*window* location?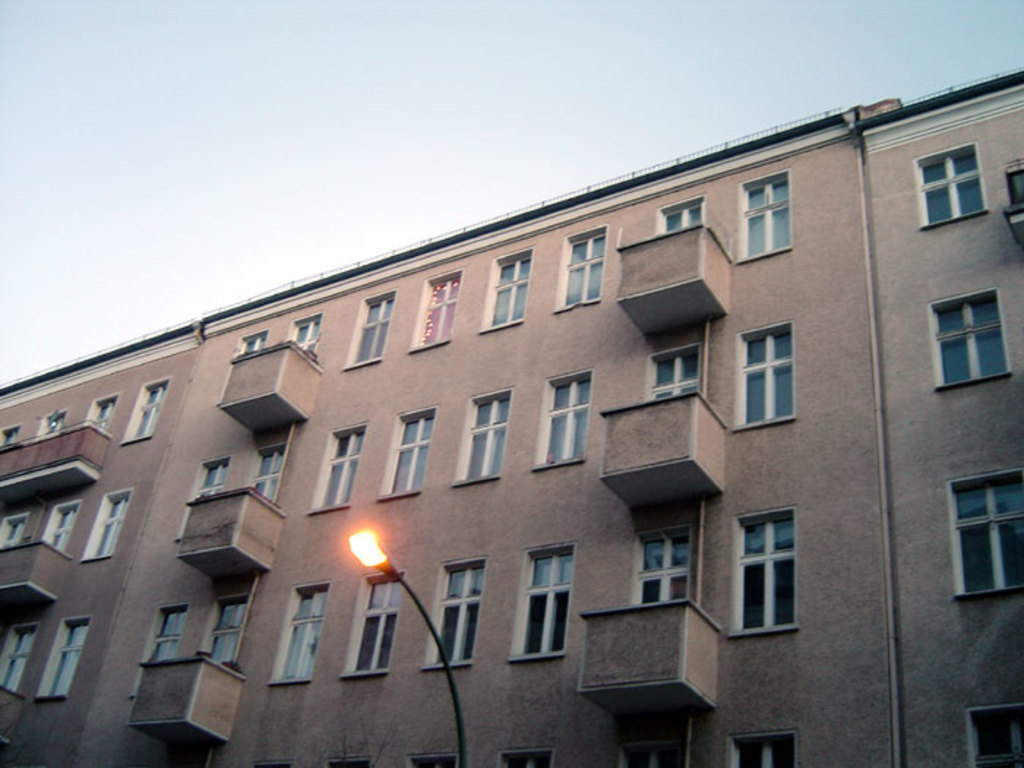
bbox=[0, 511, 38, 543]
